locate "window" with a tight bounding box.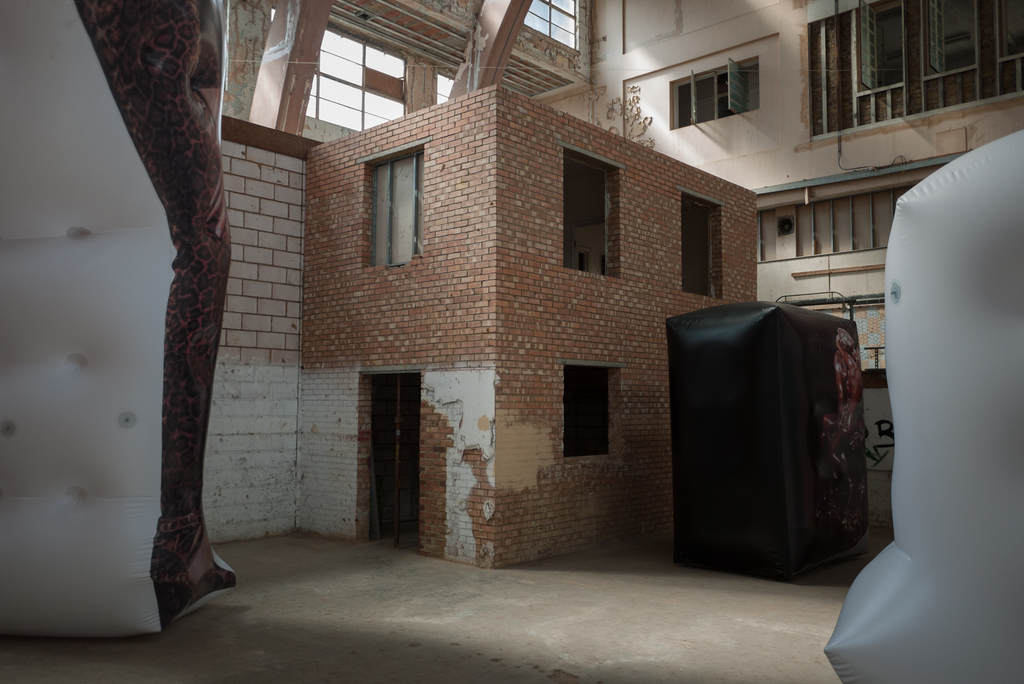
x1=361, y1=129, x2=425, y2=264.
